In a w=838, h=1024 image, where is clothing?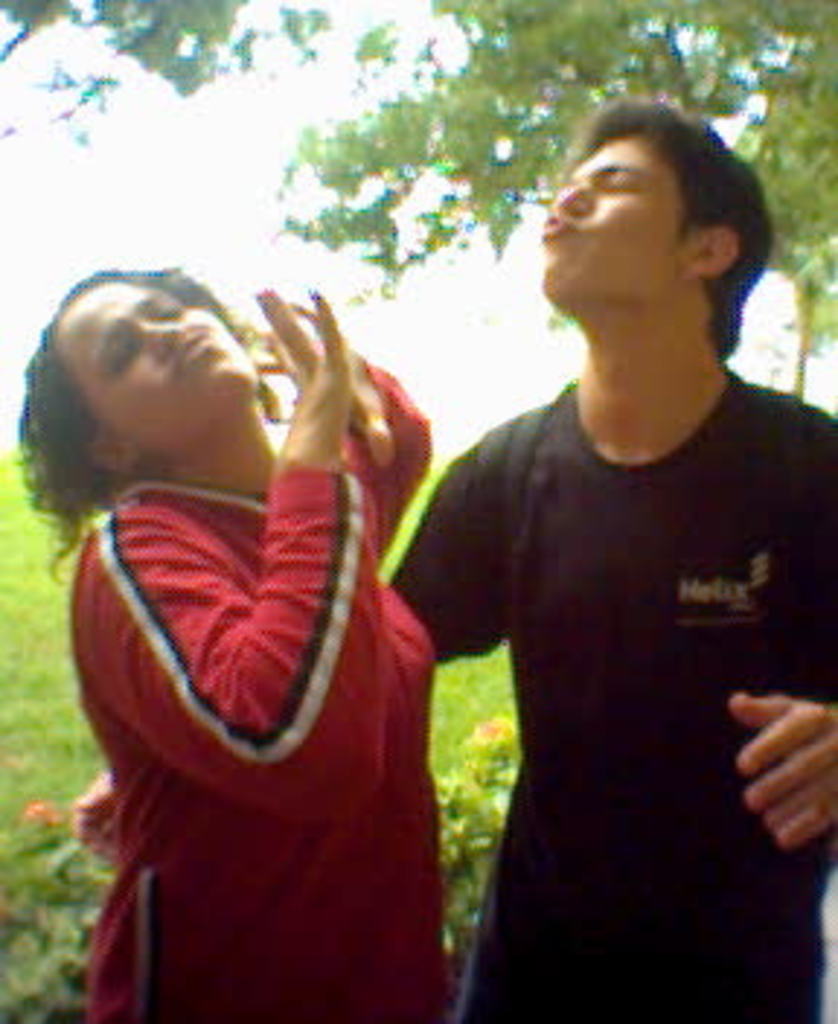
(left=87, top=367, right=460, bottom=1021).
